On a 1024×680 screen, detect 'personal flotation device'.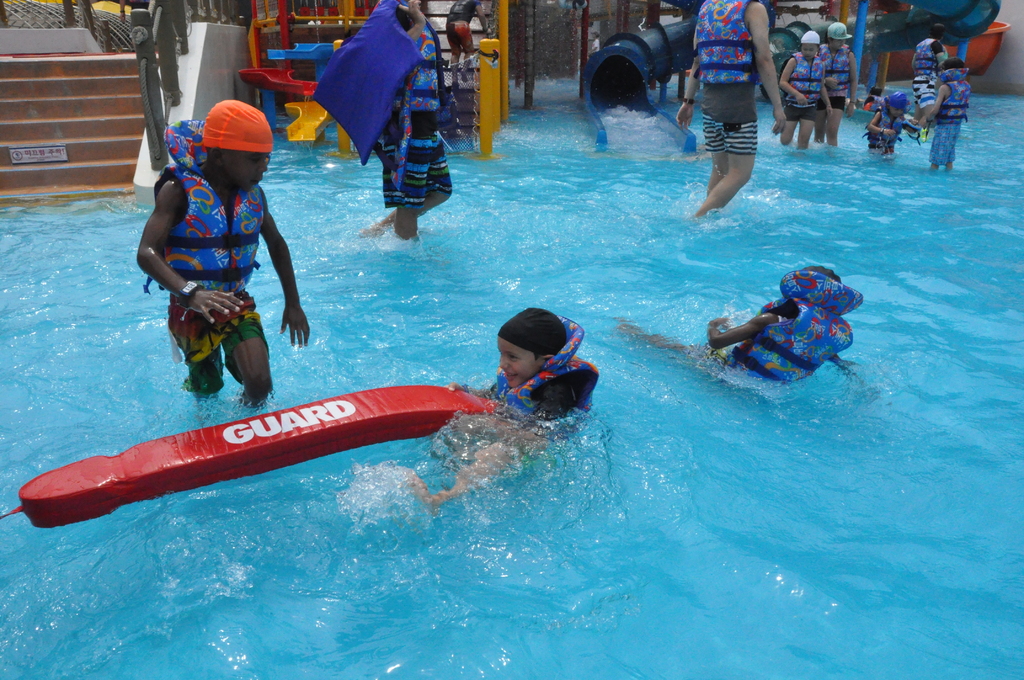
detection(141, 117, 266, 297).
